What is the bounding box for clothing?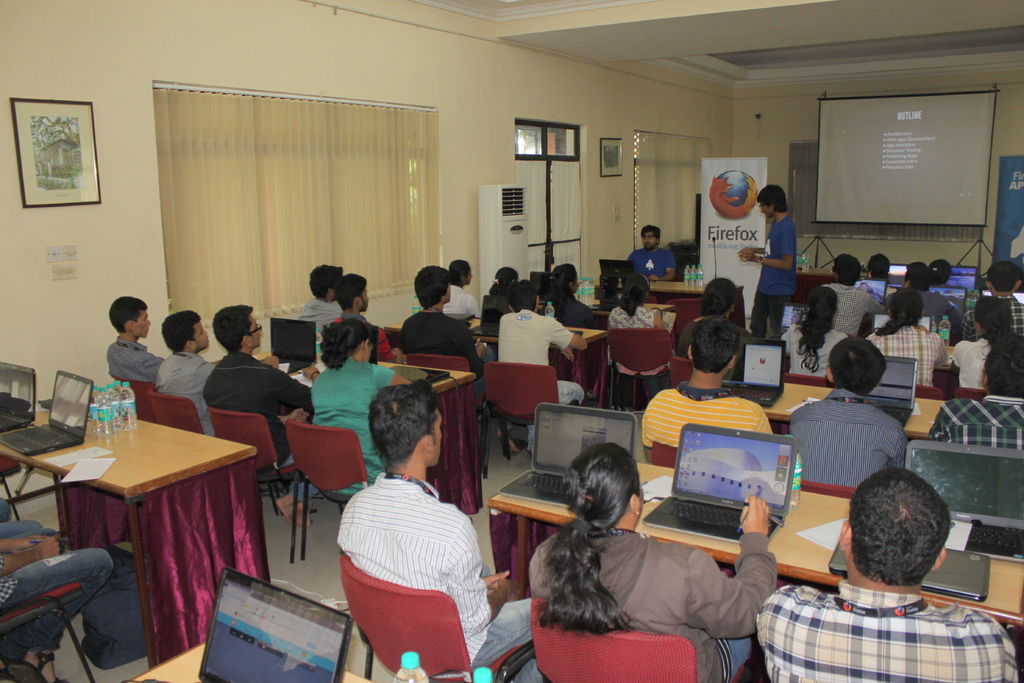
BBox(535, 530, 779, 682).
